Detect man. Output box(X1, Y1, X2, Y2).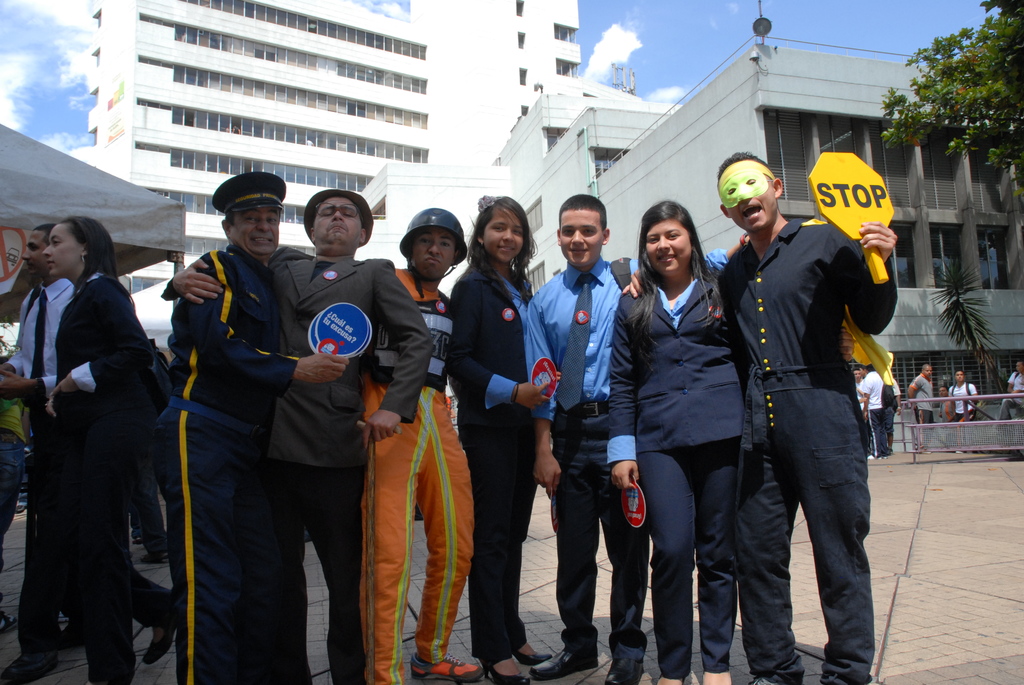
box(152, 168, 355, 681).
